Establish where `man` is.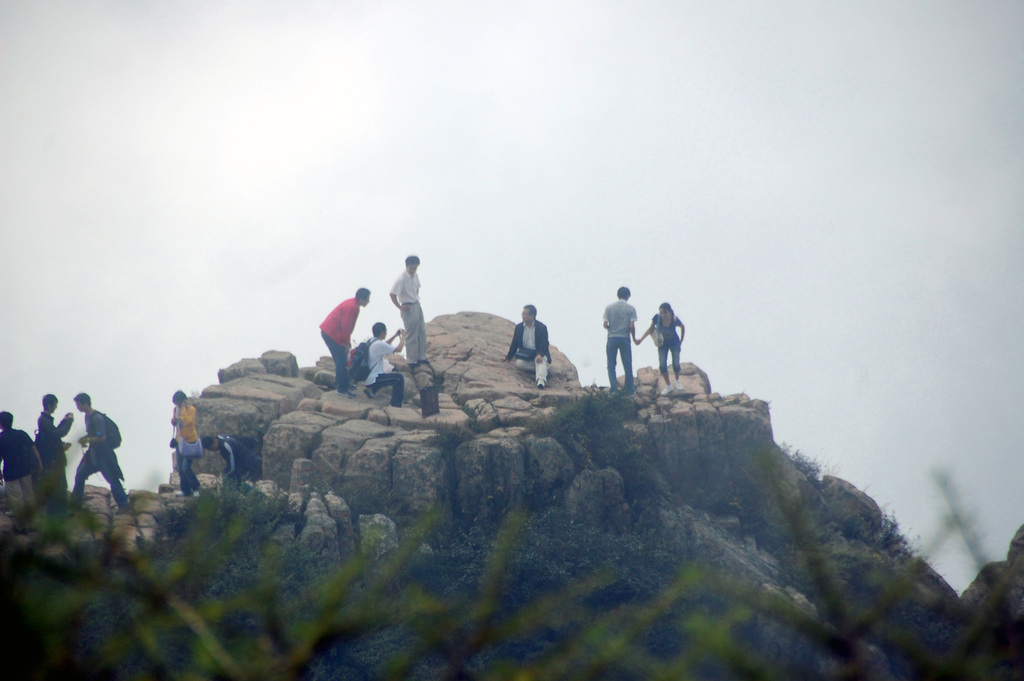
Established at BBox(519, 292, 550, 392).
